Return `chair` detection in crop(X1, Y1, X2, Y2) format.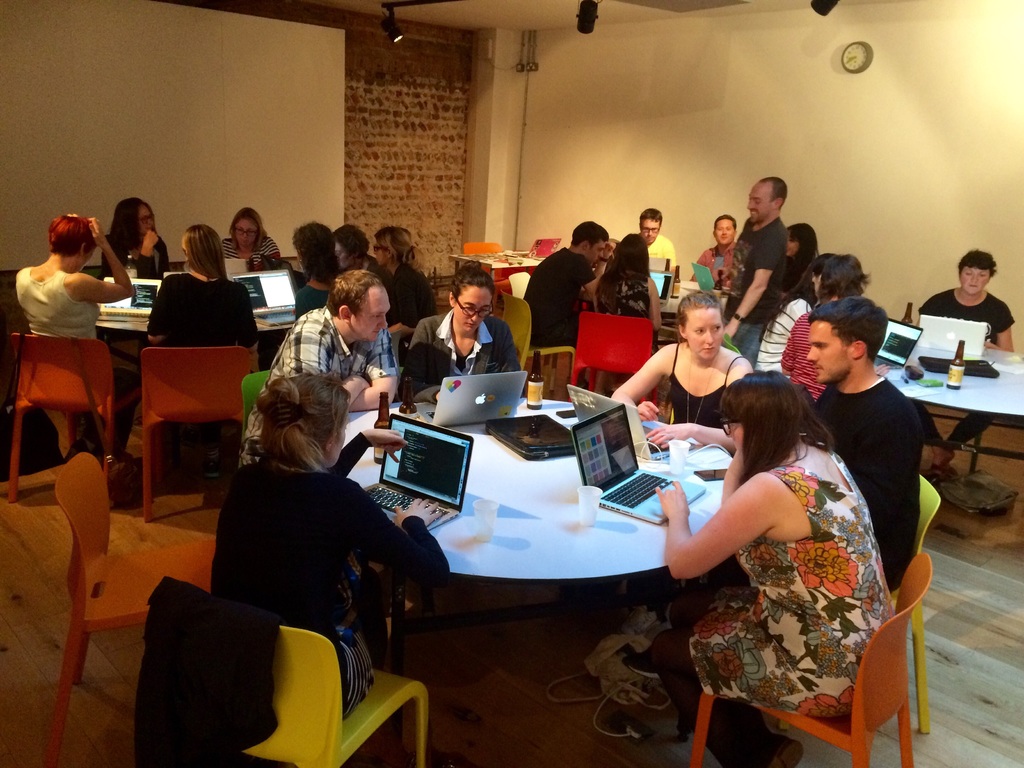
crop(243, 371, 272, 445).
